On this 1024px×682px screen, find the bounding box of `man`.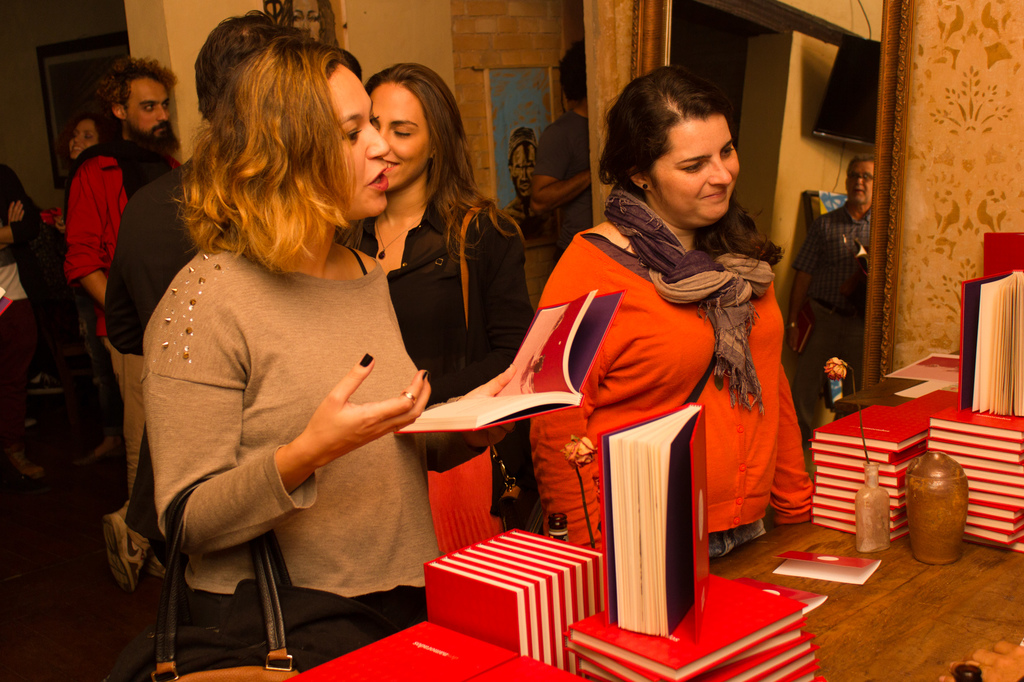
Bounding box: box=[105, 5, 287, 535].
